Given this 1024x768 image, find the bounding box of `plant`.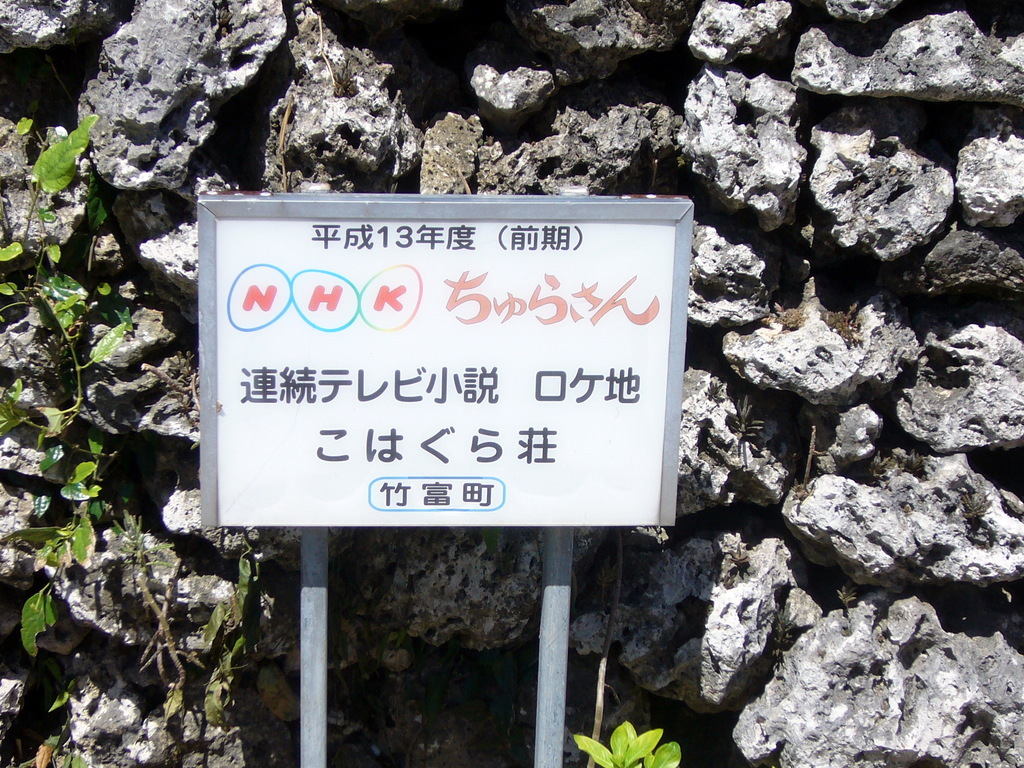
774/597/801/642.
